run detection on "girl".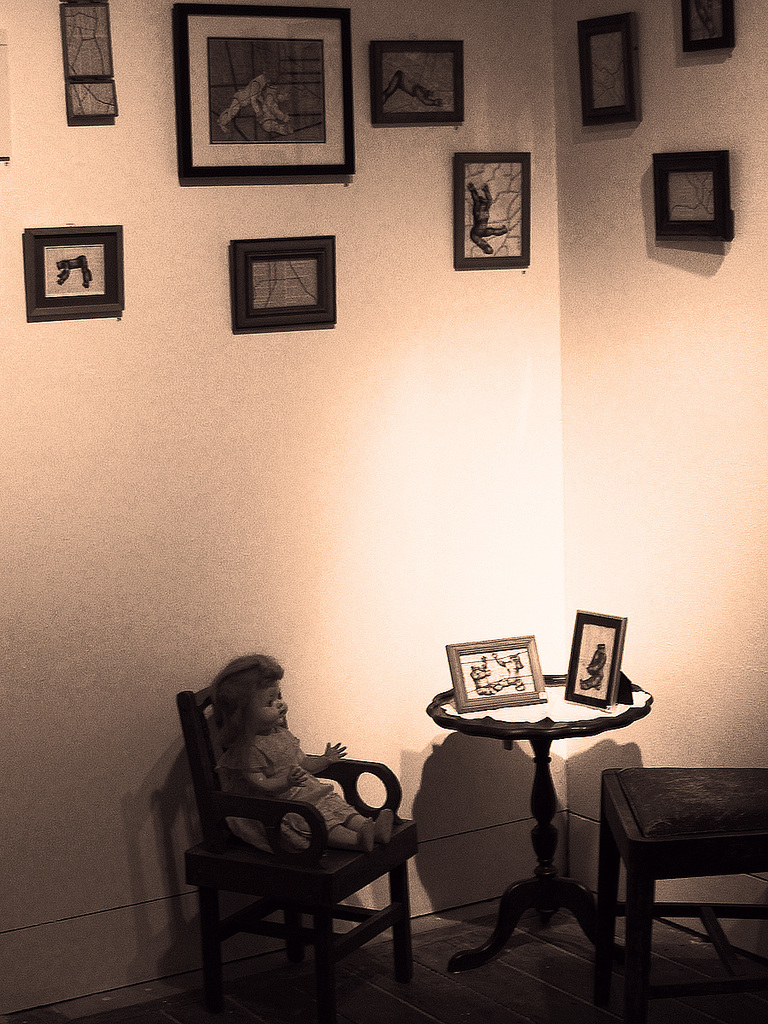
Result: 207,655,393,855.
